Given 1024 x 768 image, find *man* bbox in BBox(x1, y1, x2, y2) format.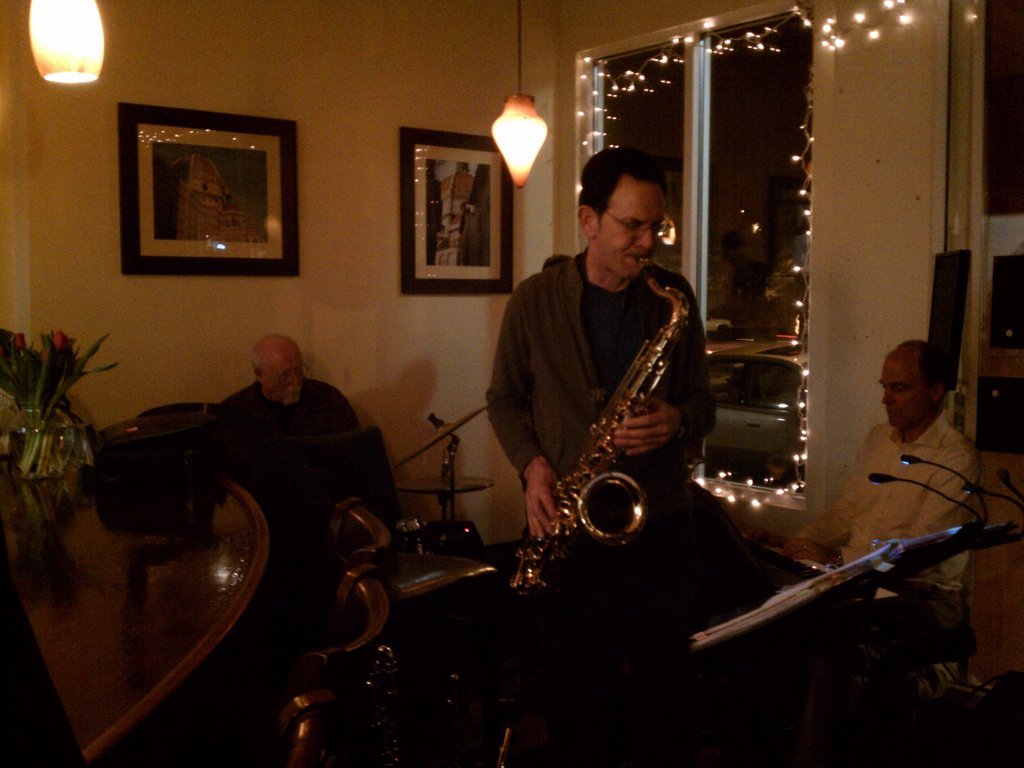
BBox(779, 340, 987, 674).
